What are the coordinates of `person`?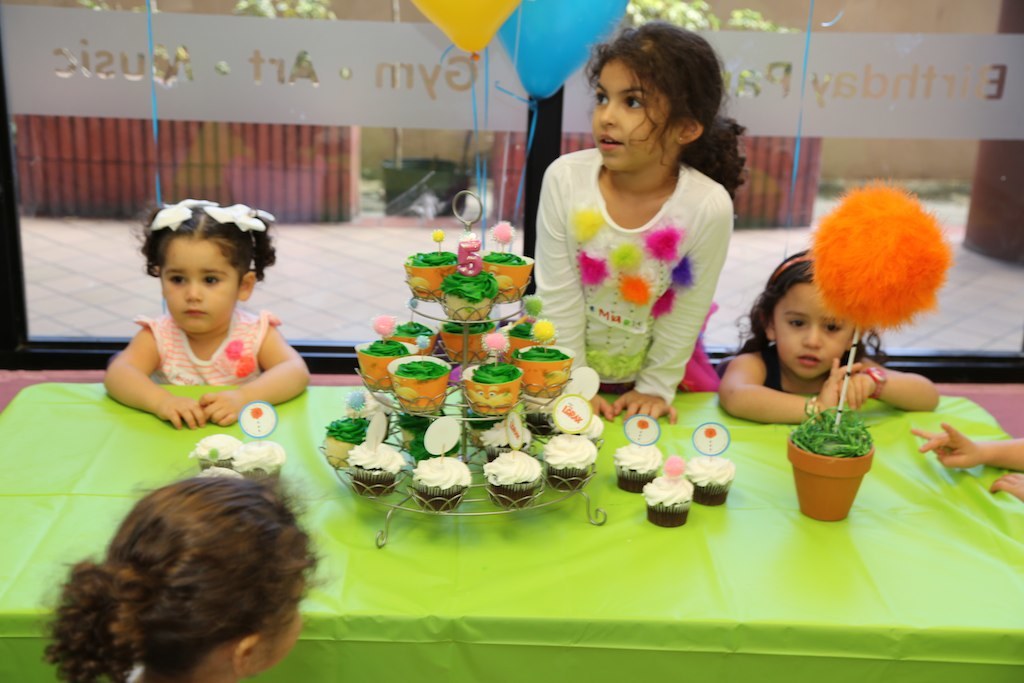
{"left": 50, "top": 465, "right": 331, "bottom": 682}.
